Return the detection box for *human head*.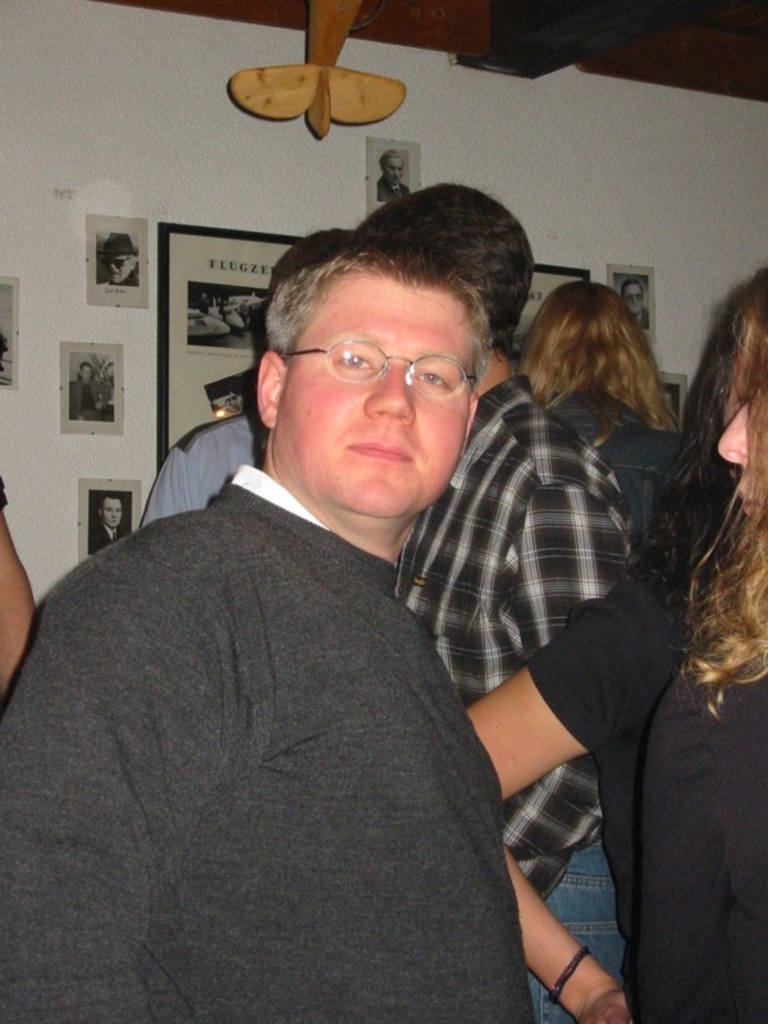
{"left": 100, "top": 232, "right": 140, "bottom": 284}.
